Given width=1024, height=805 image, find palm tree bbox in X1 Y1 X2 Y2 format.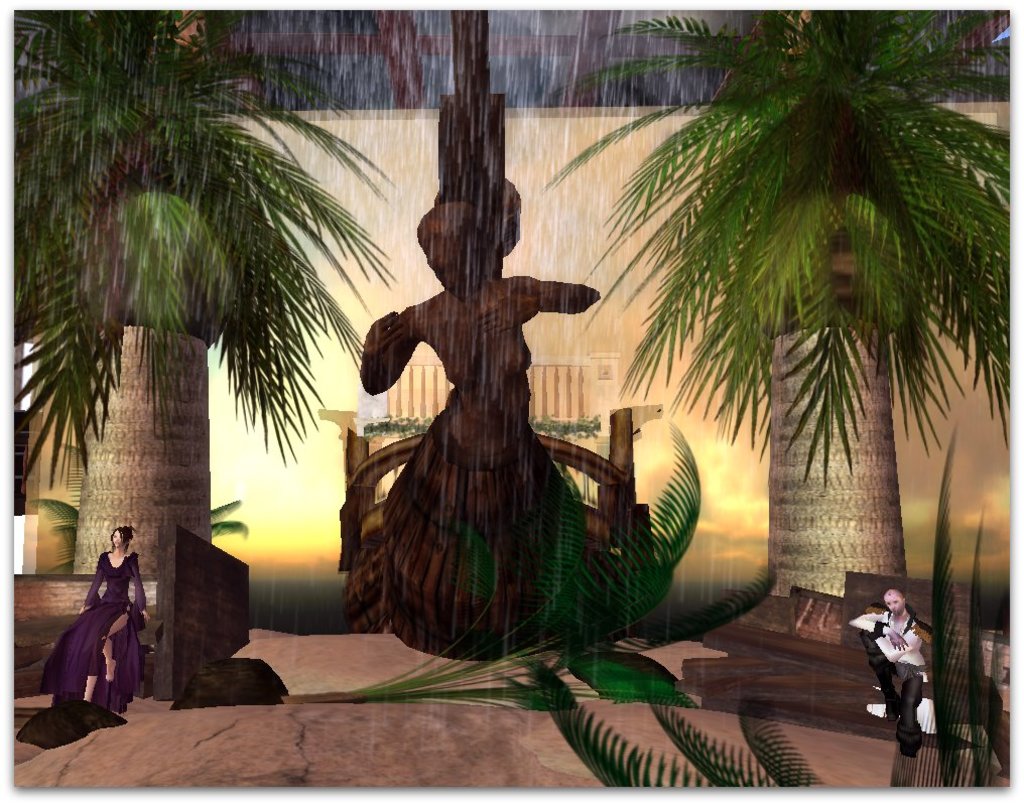
3 4 293 581.
